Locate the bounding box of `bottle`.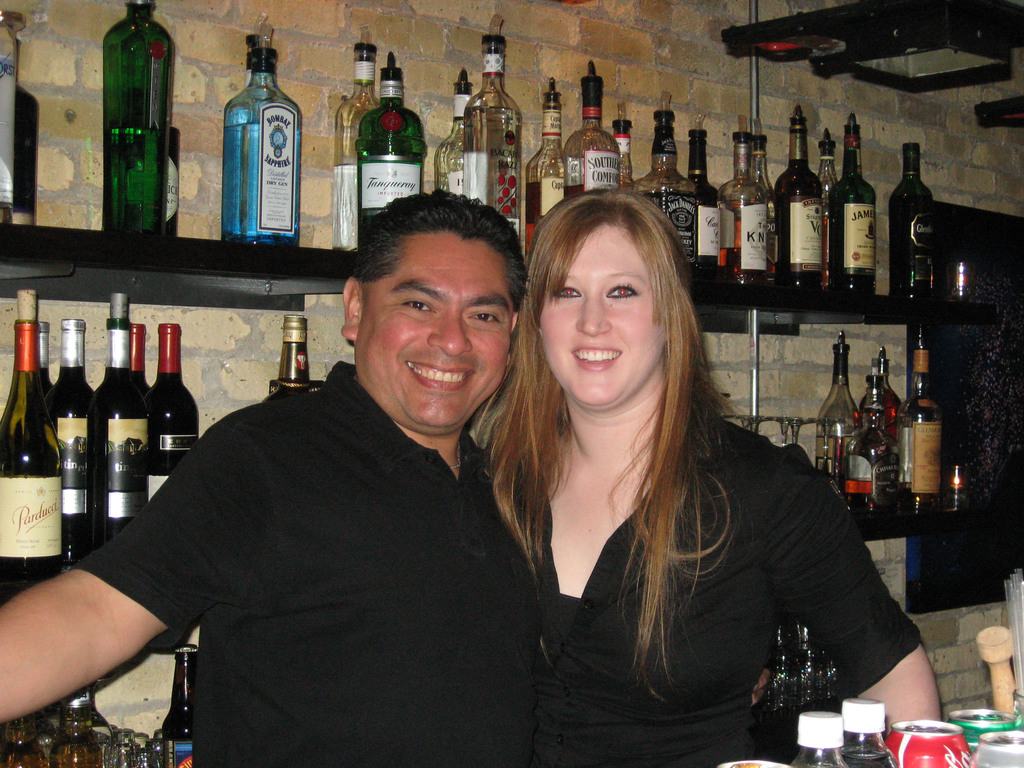
Bounding box: [left=906, top=324, right=950, bottom=512].
